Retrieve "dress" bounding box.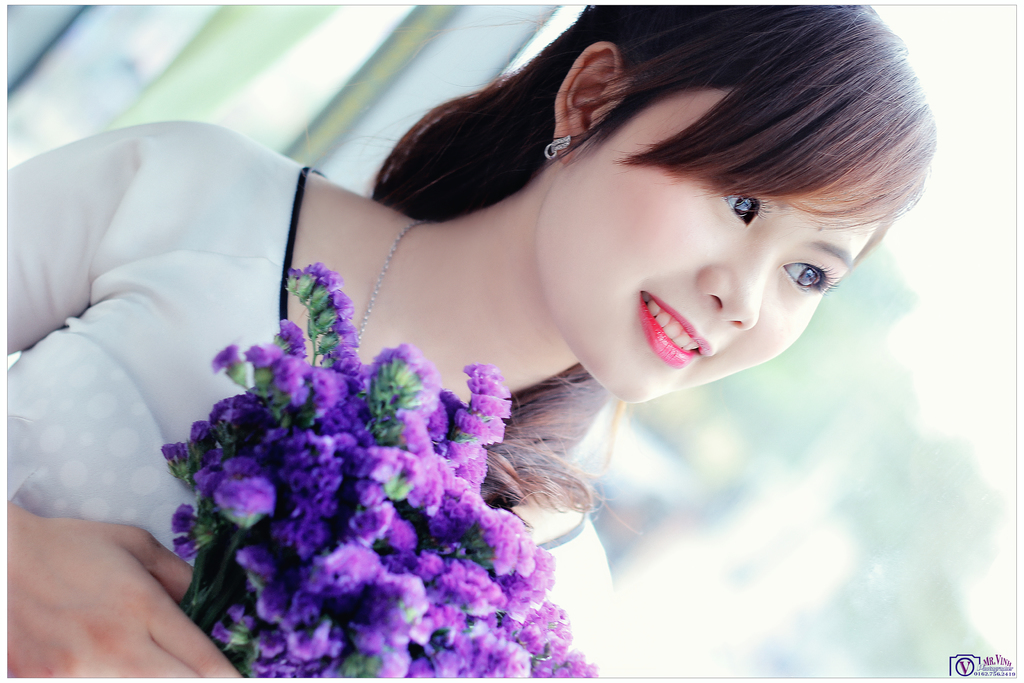
Bounding box: select_region(9, 122, 620, 680).
